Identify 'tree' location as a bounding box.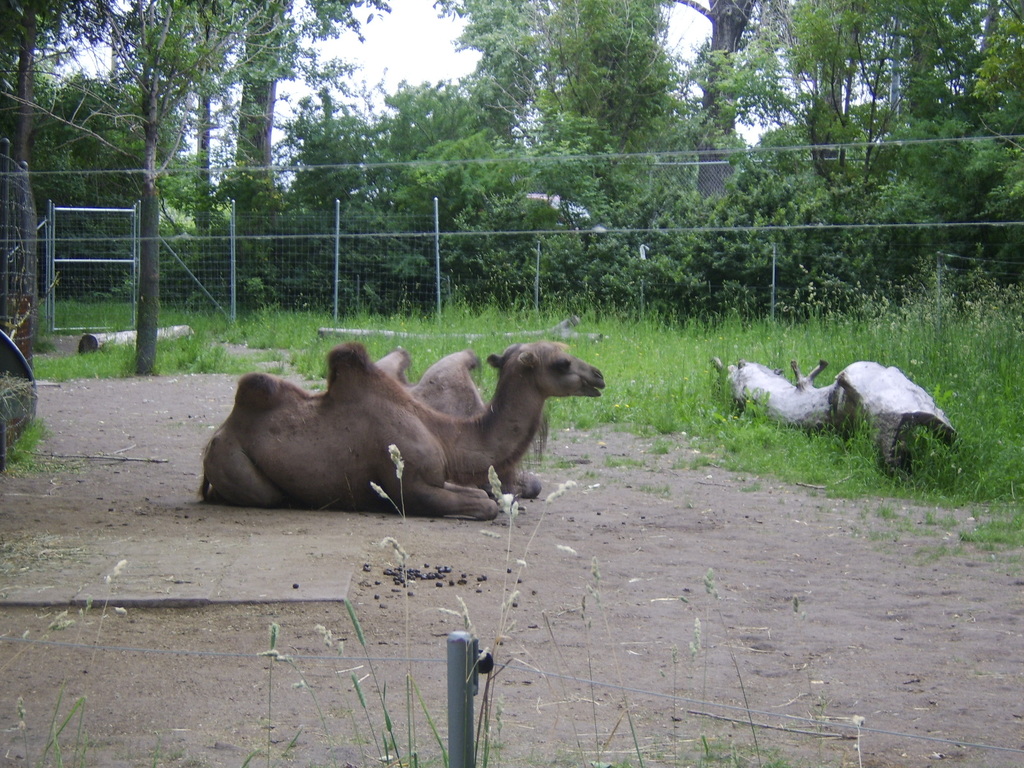
region(519, 4, 679, 252).
